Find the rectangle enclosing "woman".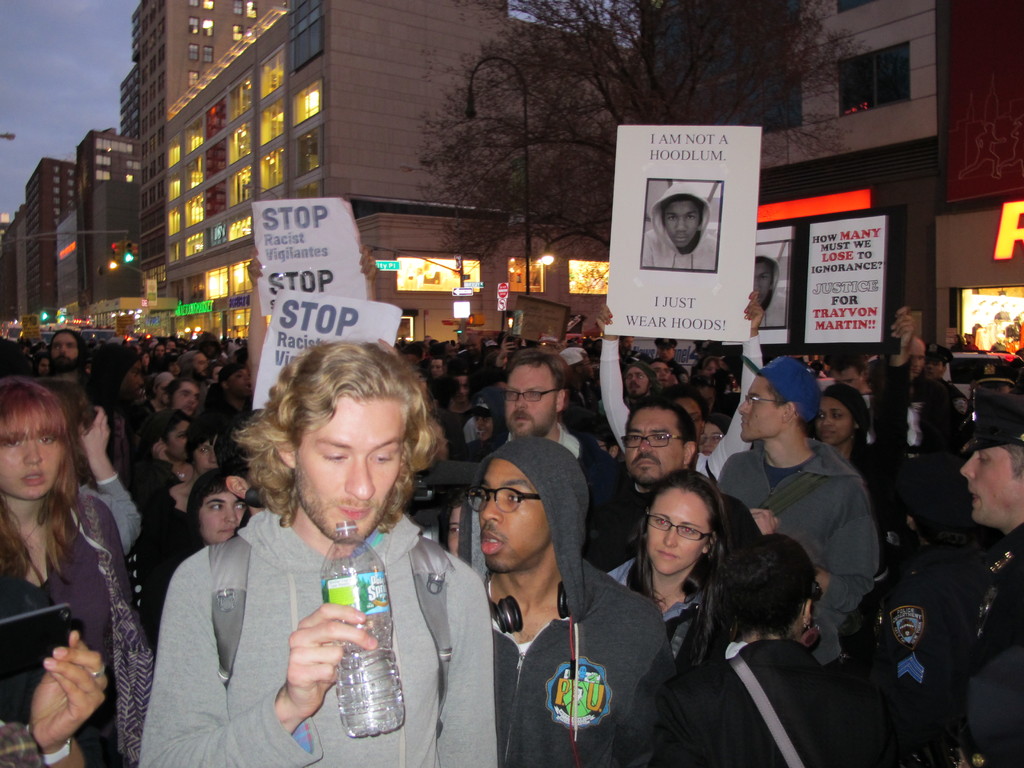
[667,524,858,767].
